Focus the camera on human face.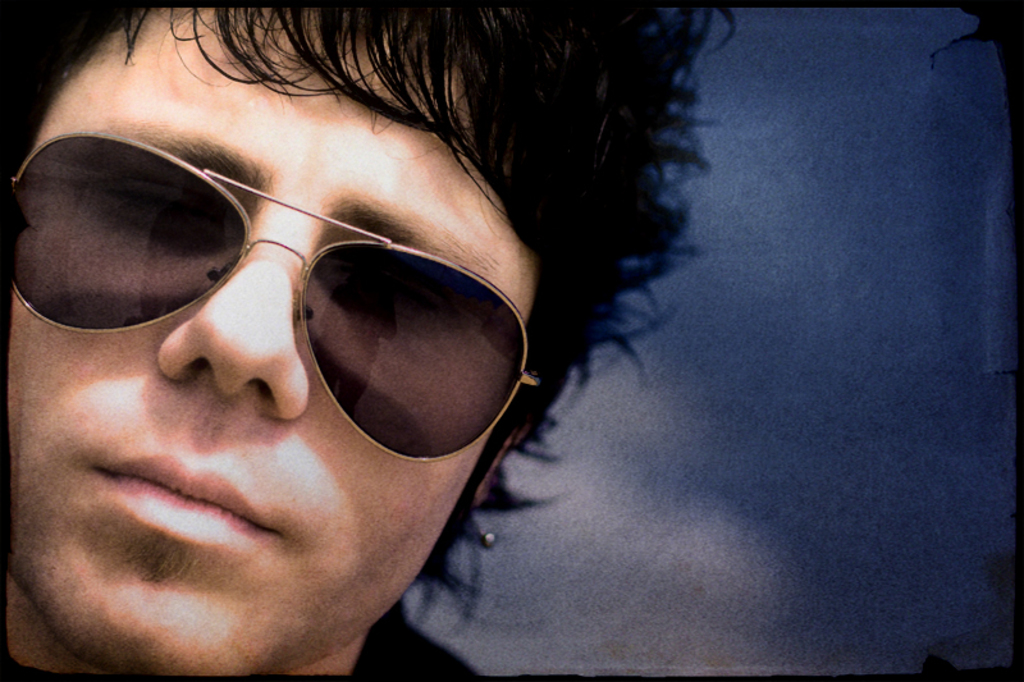
Focus region: [left=8, top=1, right=543, bottom=681].
